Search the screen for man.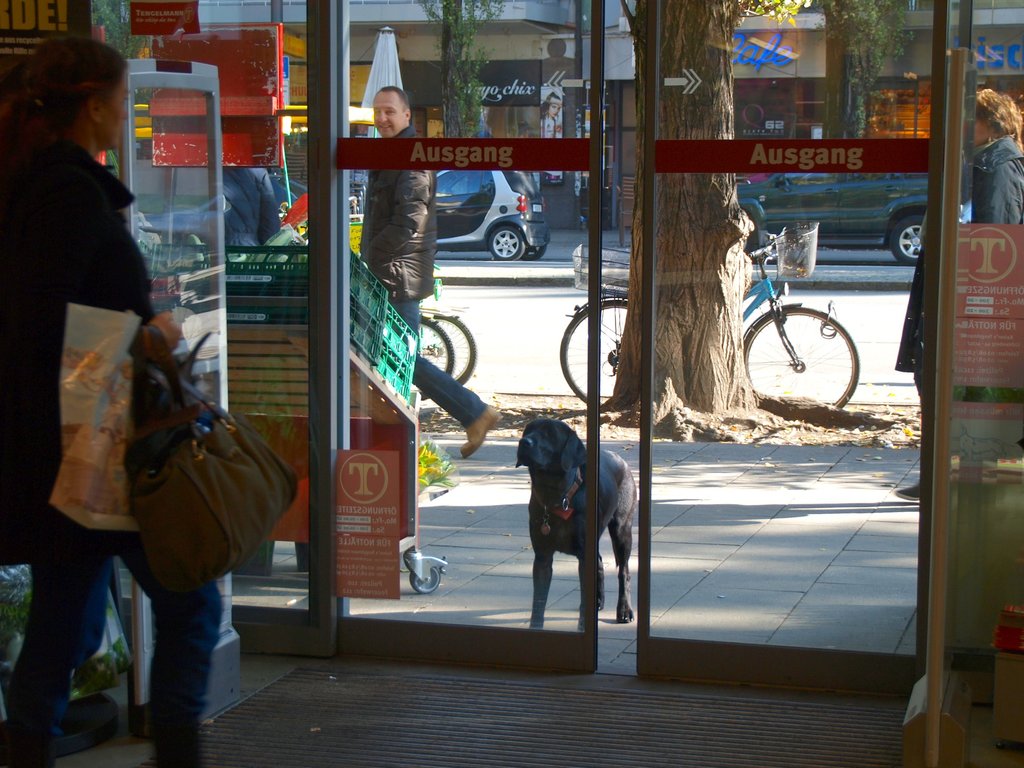
Found at 362:85:499:459.
